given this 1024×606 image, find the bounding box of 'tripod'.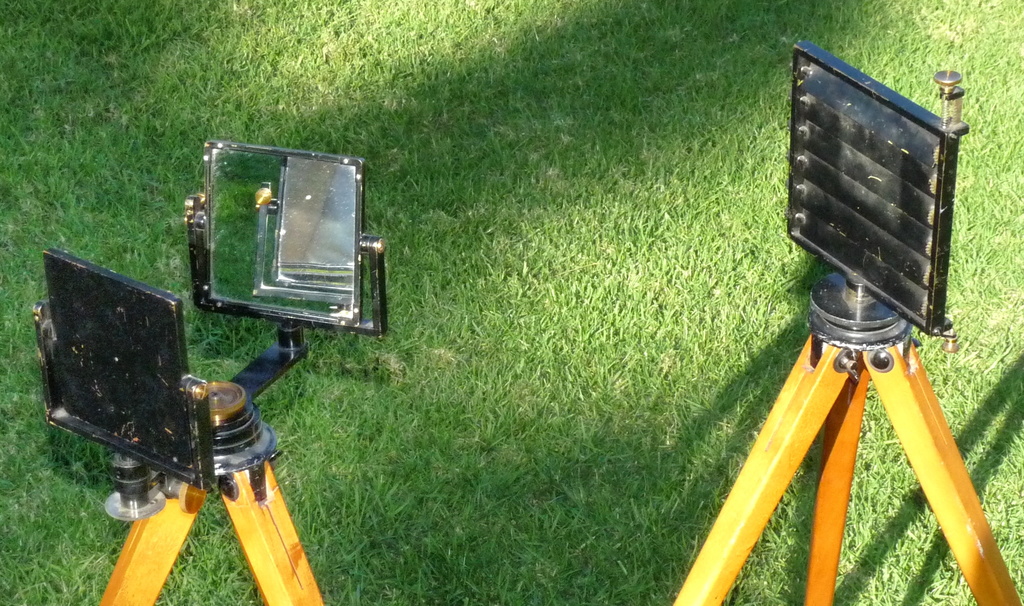
(97, 382, 329, 605).
